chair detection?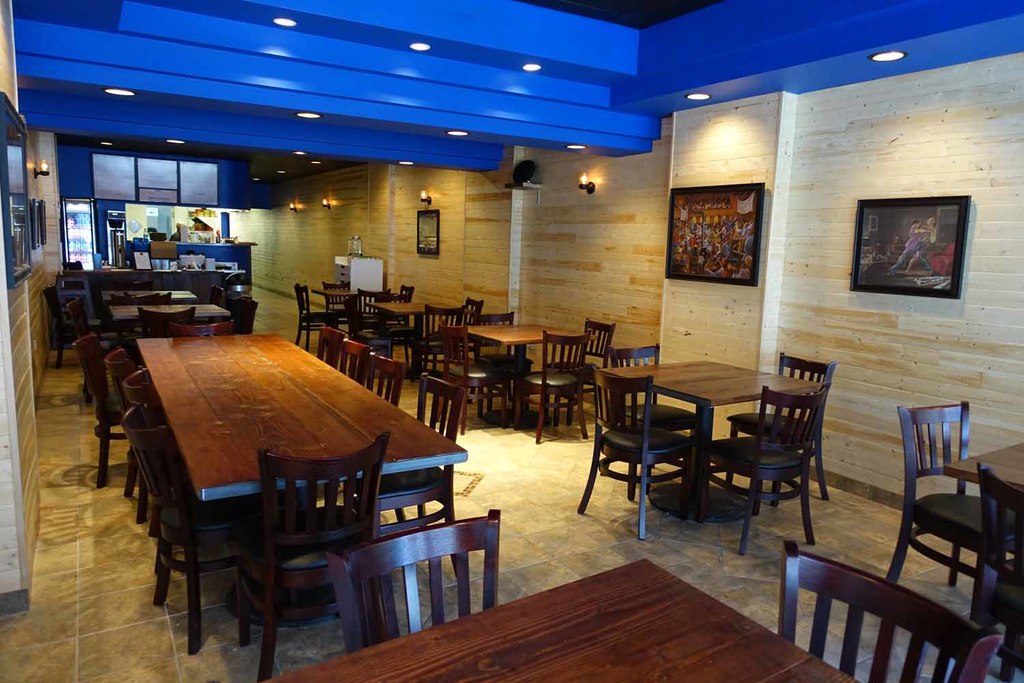
rect(784, 536, 1008, 682)
